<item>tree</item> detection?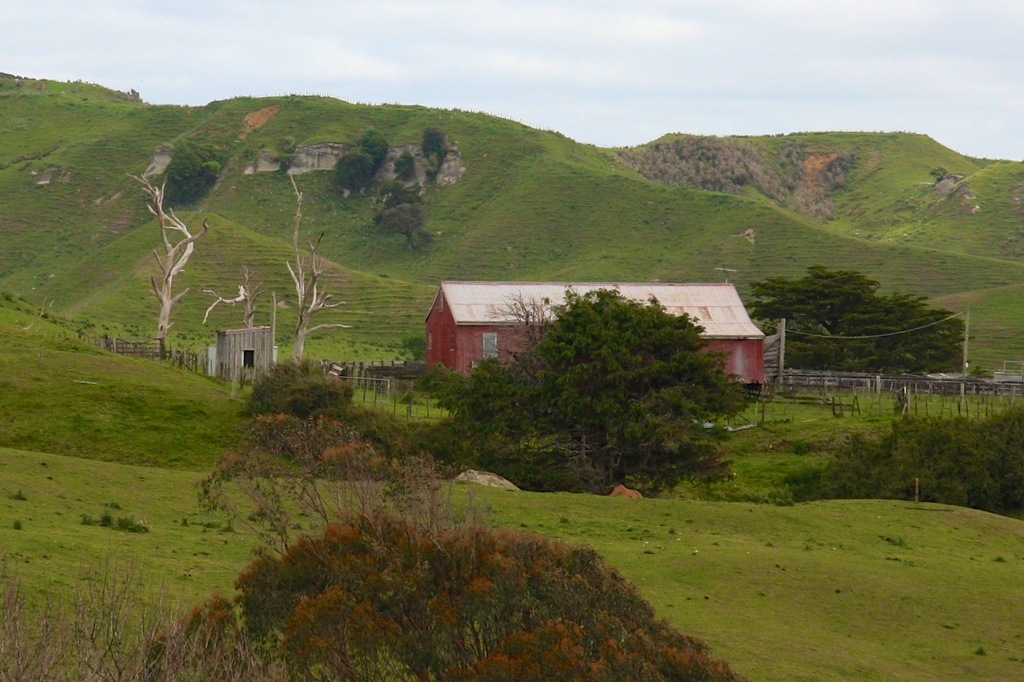
box(376, 200, 425, 246)
